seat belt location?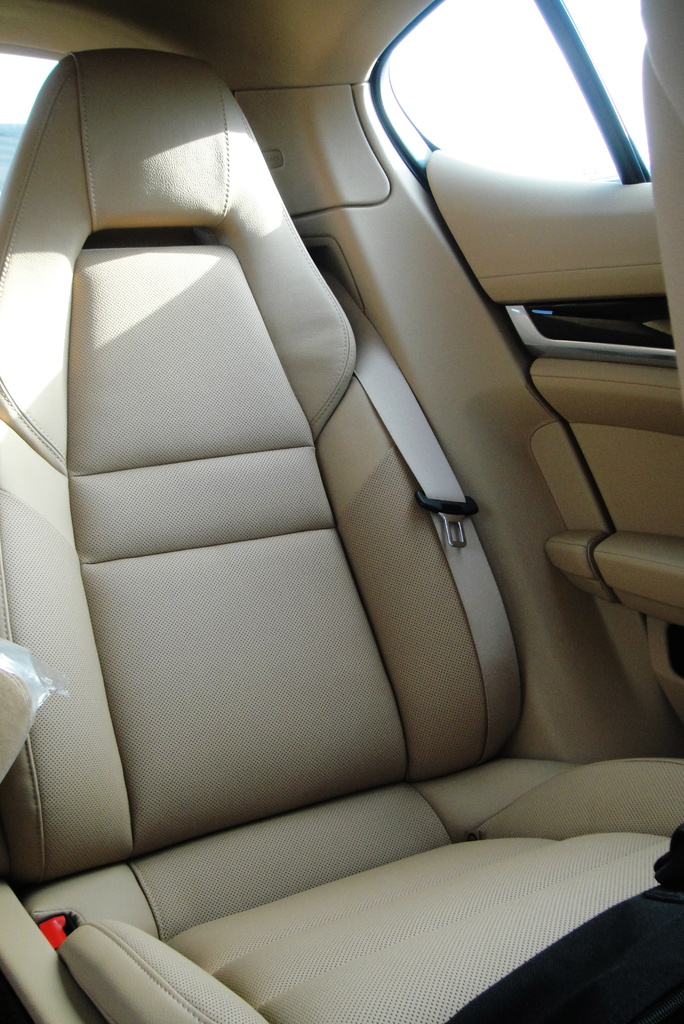
(left=323, top=269, right=521, bottom=765)
